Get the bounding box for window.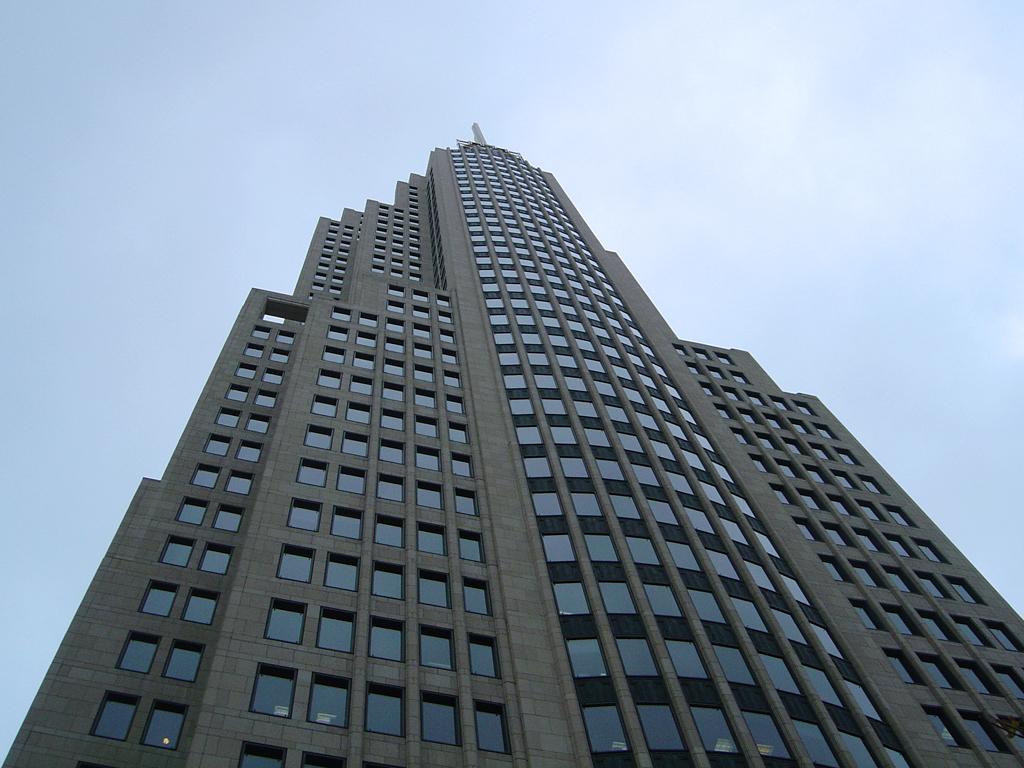
(left=442, top=349, right=461, bottom=369).
